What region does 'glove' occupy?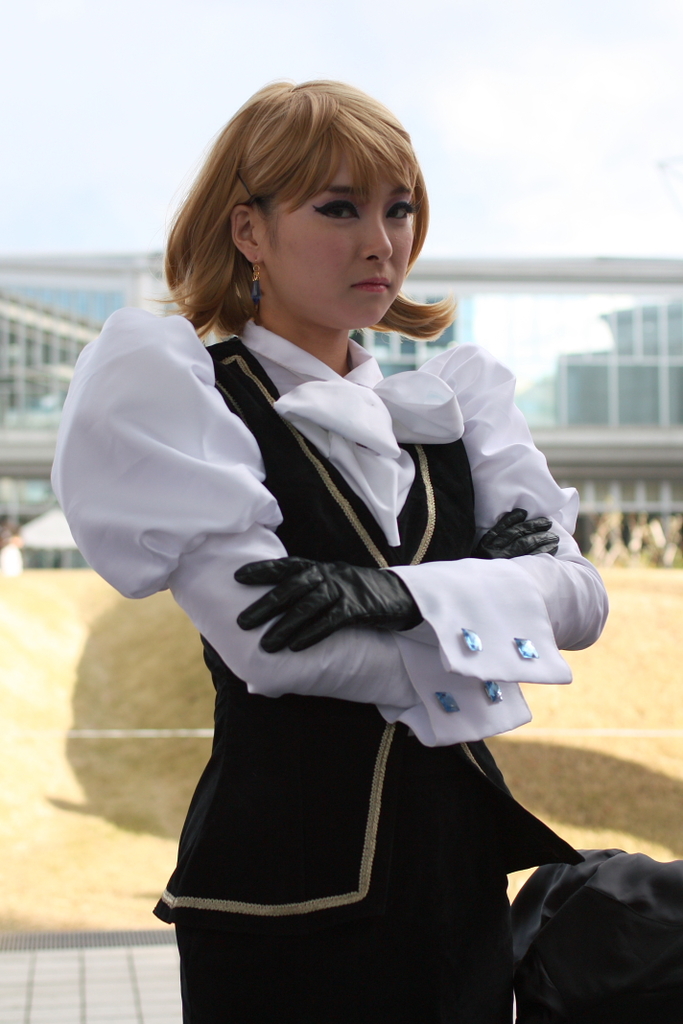
[233, 556, 423, 661].
